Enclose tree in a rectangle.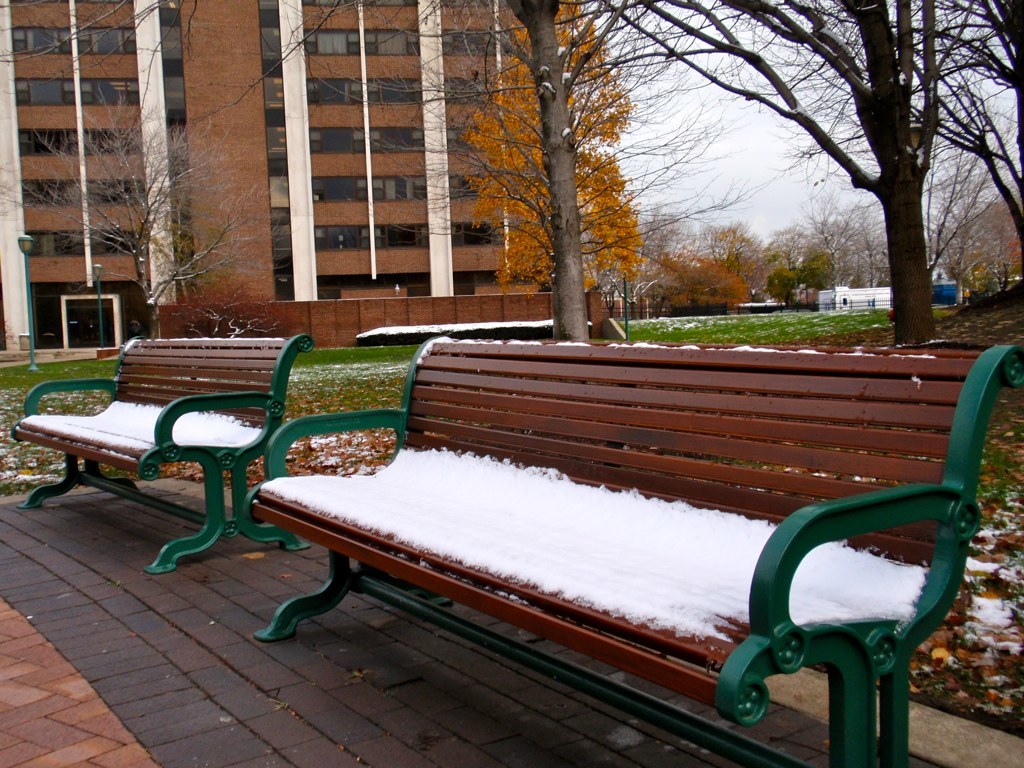
8:115:273:352.
